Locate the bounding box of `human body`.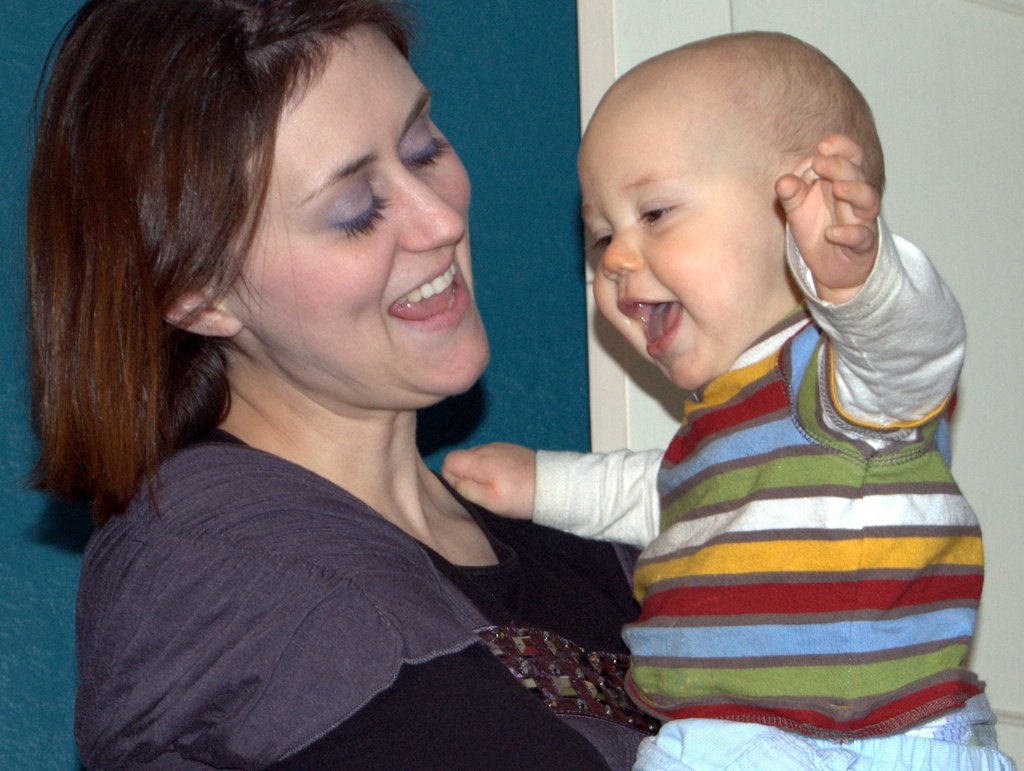
Bounding box: box(432, 26, 1023, 770).
